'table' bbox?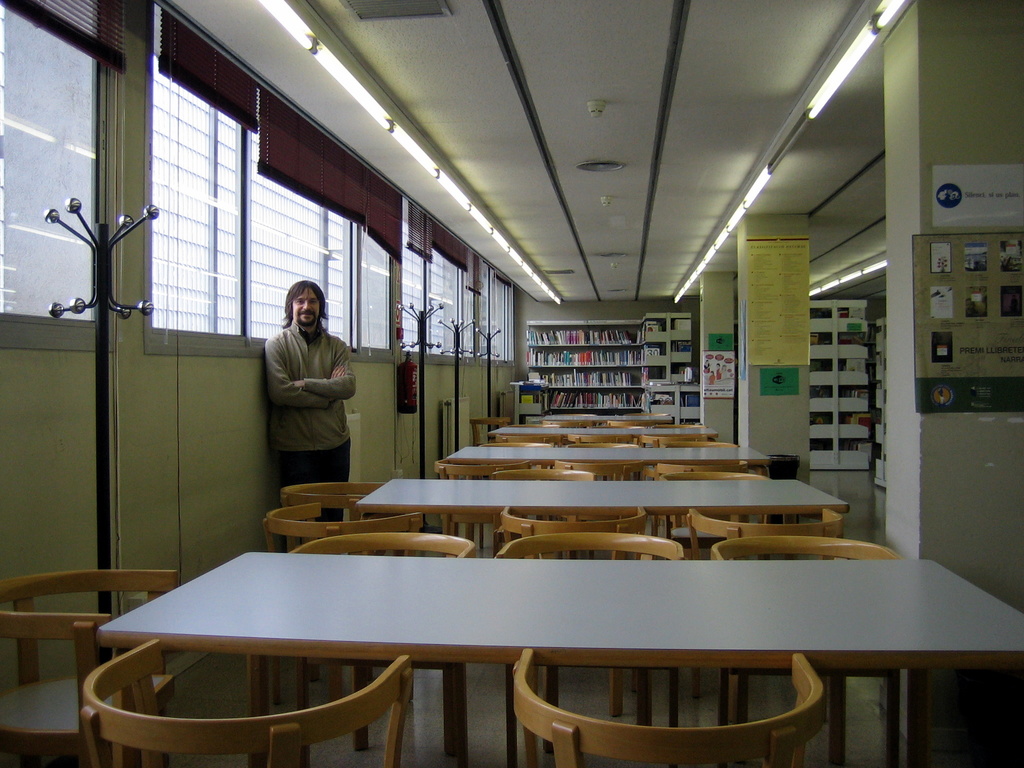
rect(488, 426, 719, 445)
